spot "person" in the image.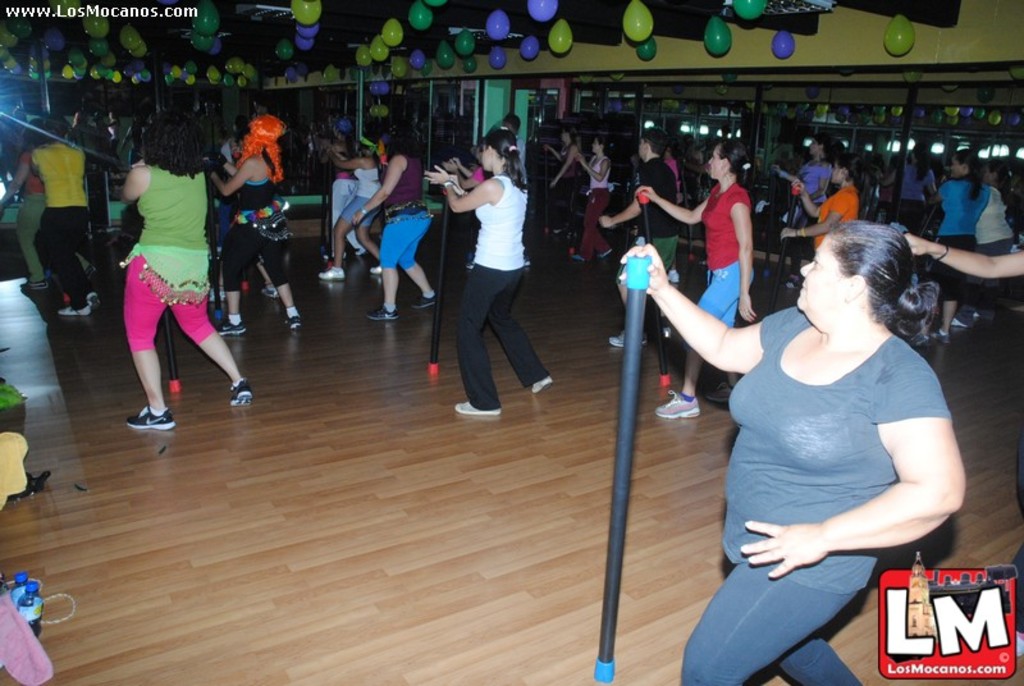
"person" found at box(559, 134, 623, 266).
